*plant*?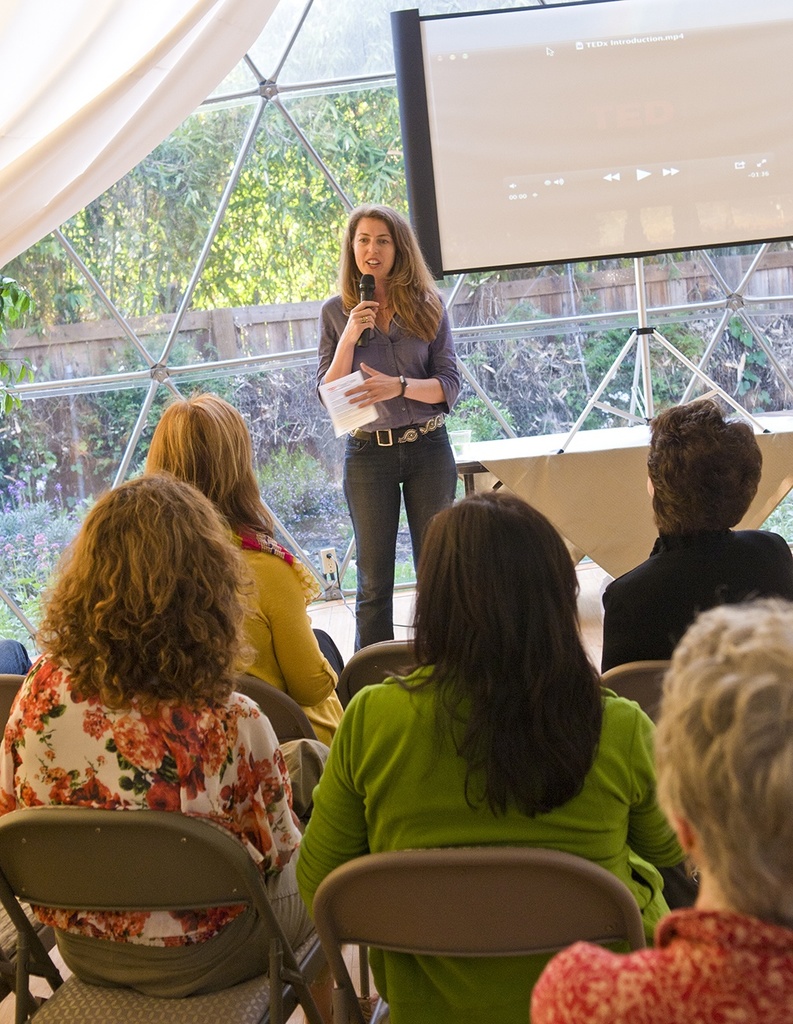
<box>707,311,791,407</box>
